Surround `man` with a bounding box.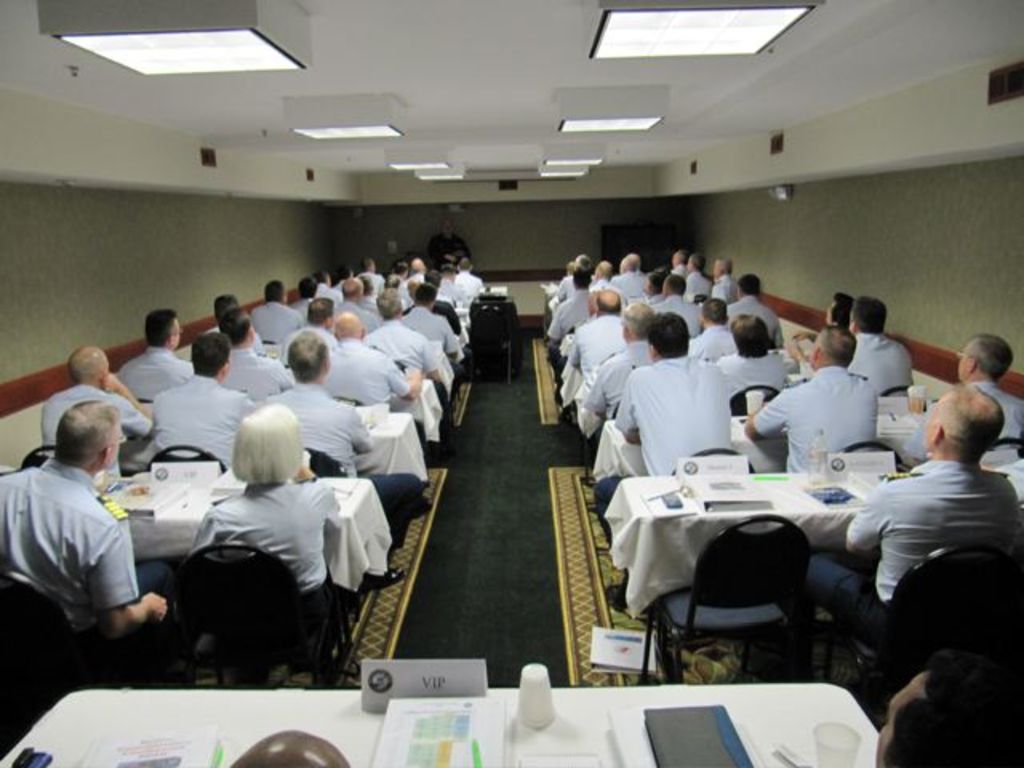
717 258 739 304.
